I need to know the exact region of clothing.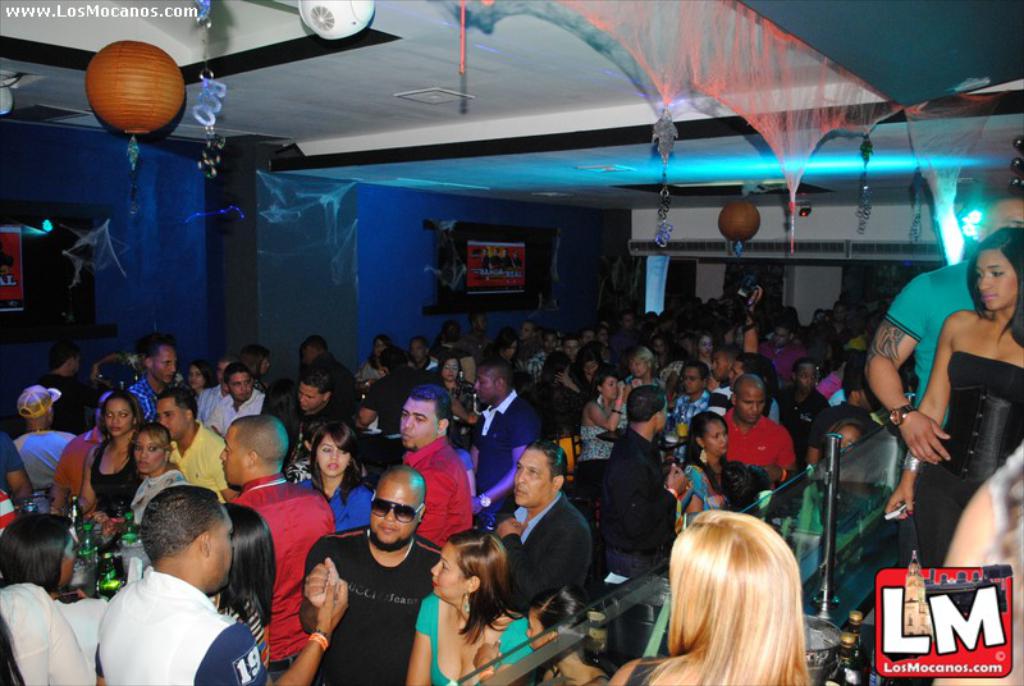
Region: bbox(69, 555, 270, 685).
